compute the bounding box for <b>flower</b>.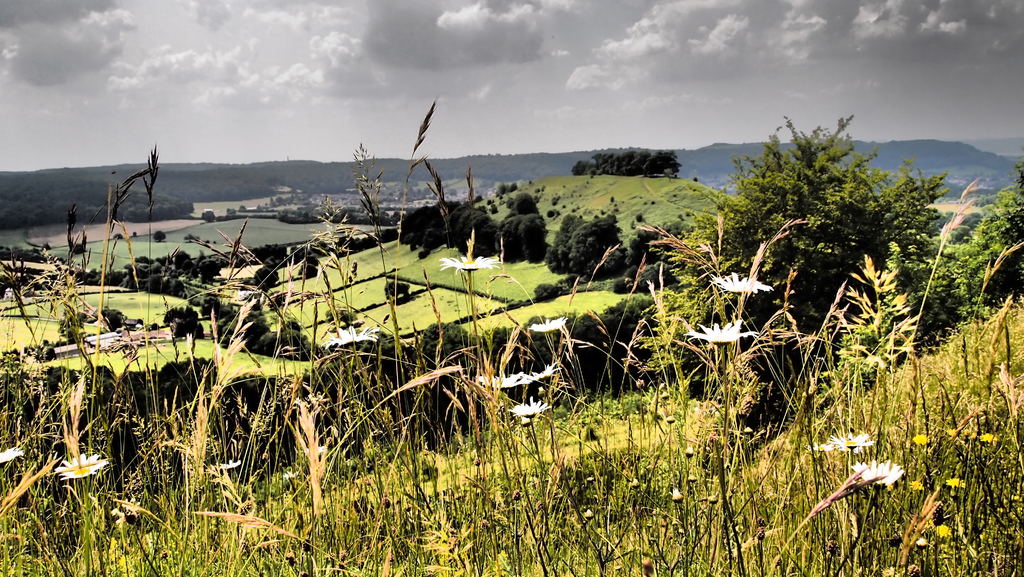
Rect(220, 455, 241, 469).
